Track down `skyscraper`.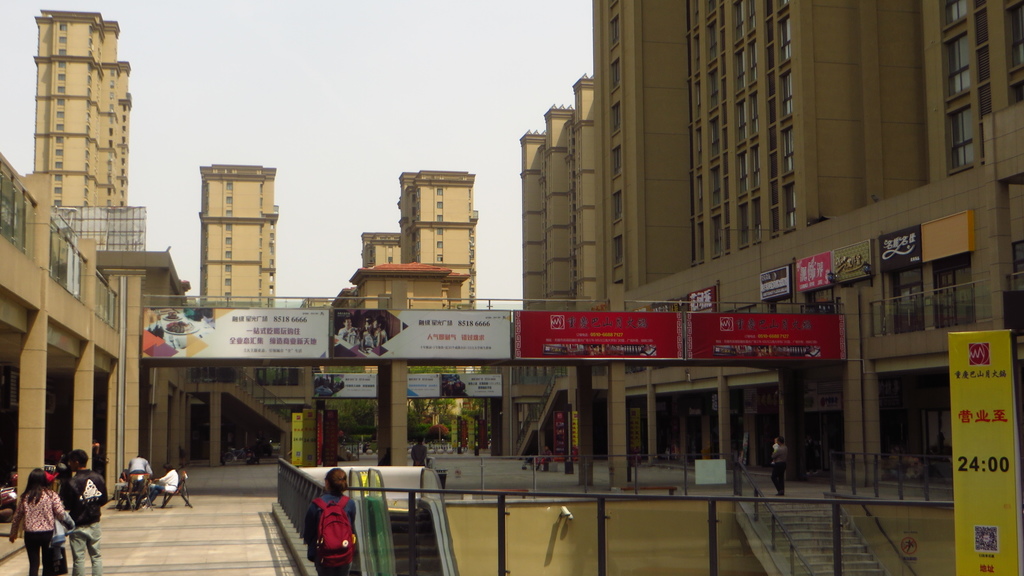
Tracked to detection(173, 150, 285, 315).
